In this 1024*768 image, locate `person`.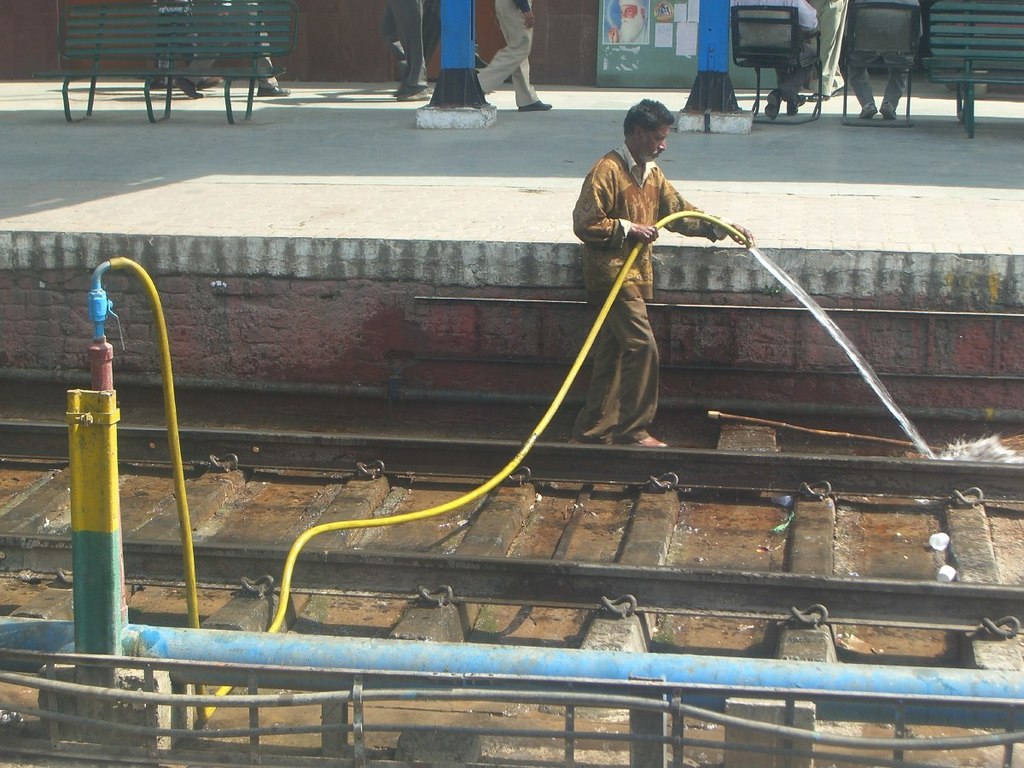
Bounding box: x1=177 y1=0 x2=290 y2=103.
